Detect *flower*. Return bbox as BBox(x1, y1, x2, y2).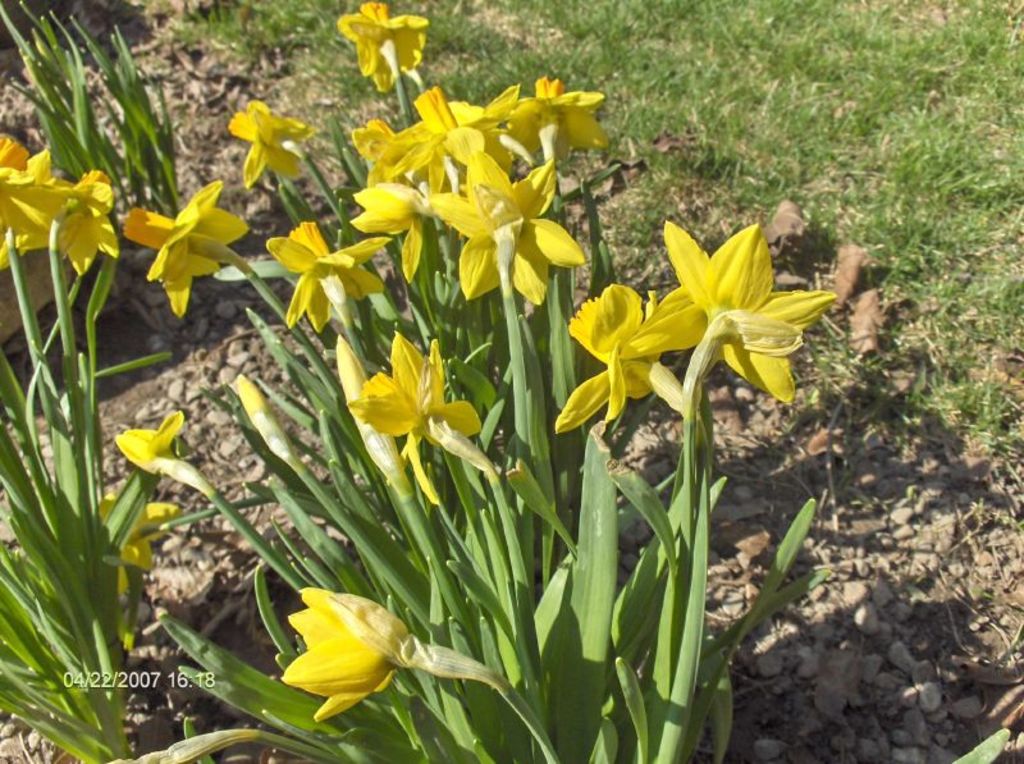
BBox(337, 4, 426, 93).
